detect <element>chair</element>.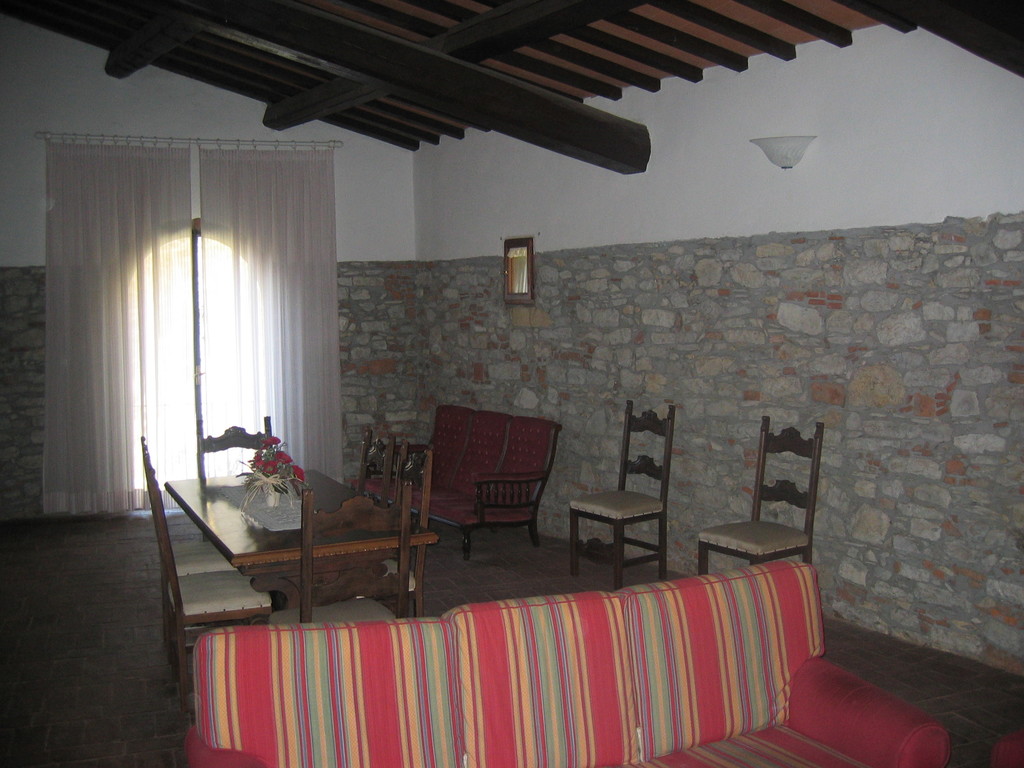
Detected at left=567, top=399, right=675, bottom=593.
